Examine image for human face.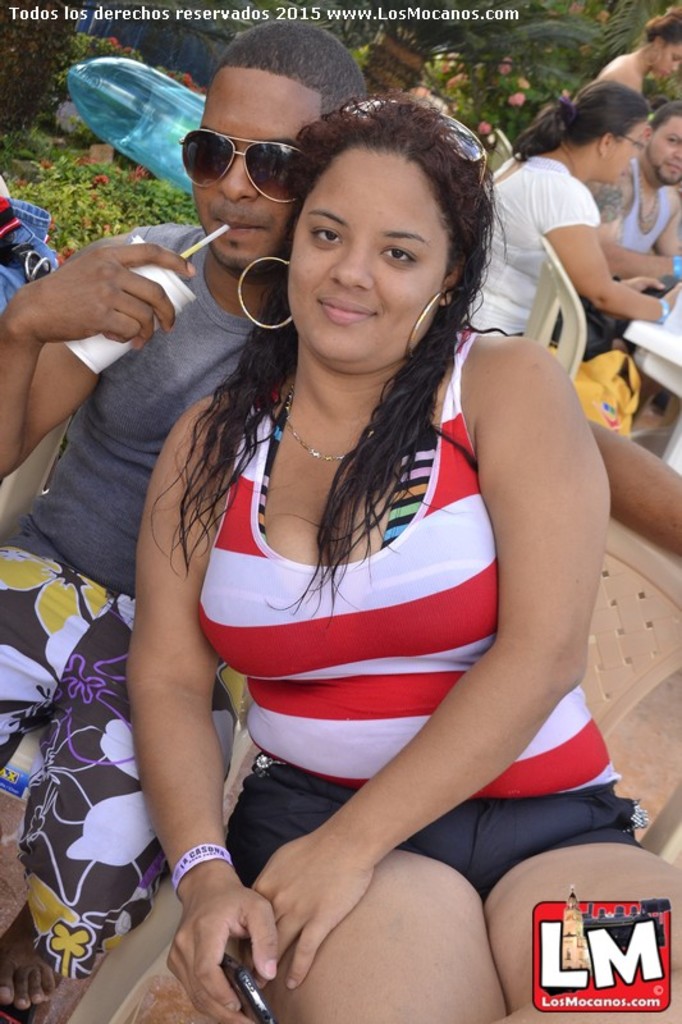
Examination result: BBox(649, 106, 681, 191).
